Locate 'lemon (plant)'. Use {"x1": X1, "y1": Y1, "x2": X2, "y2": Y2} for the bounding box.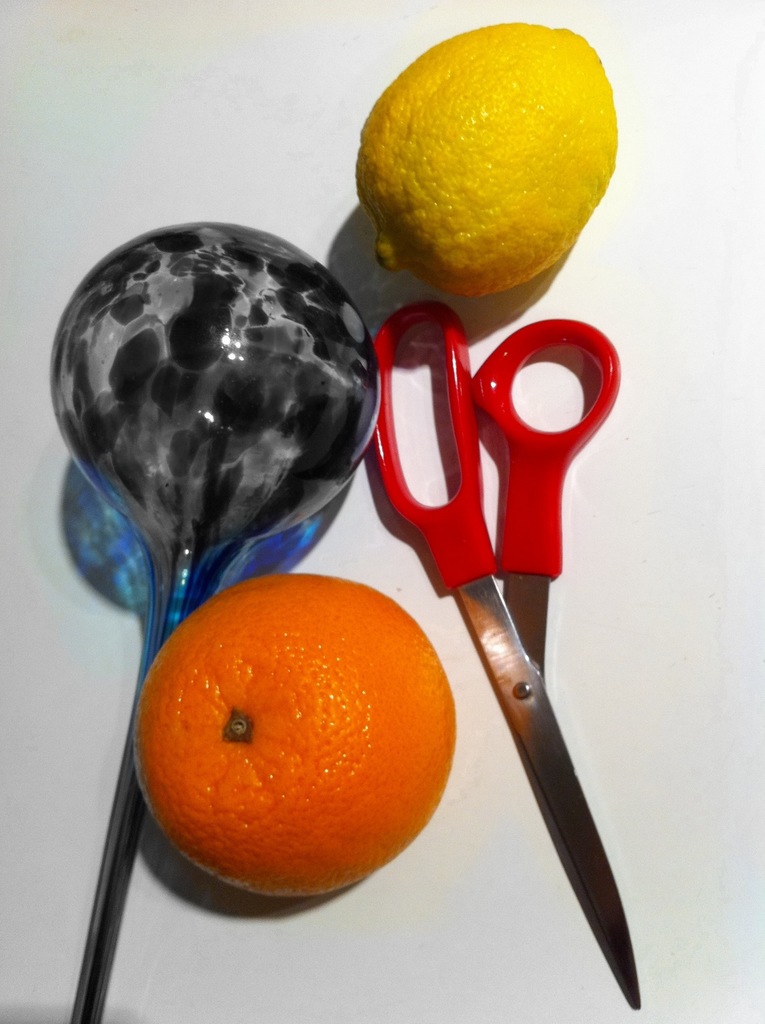
{"x1": 357, "y1": 27, "x2": 618, "y2": 298}.
